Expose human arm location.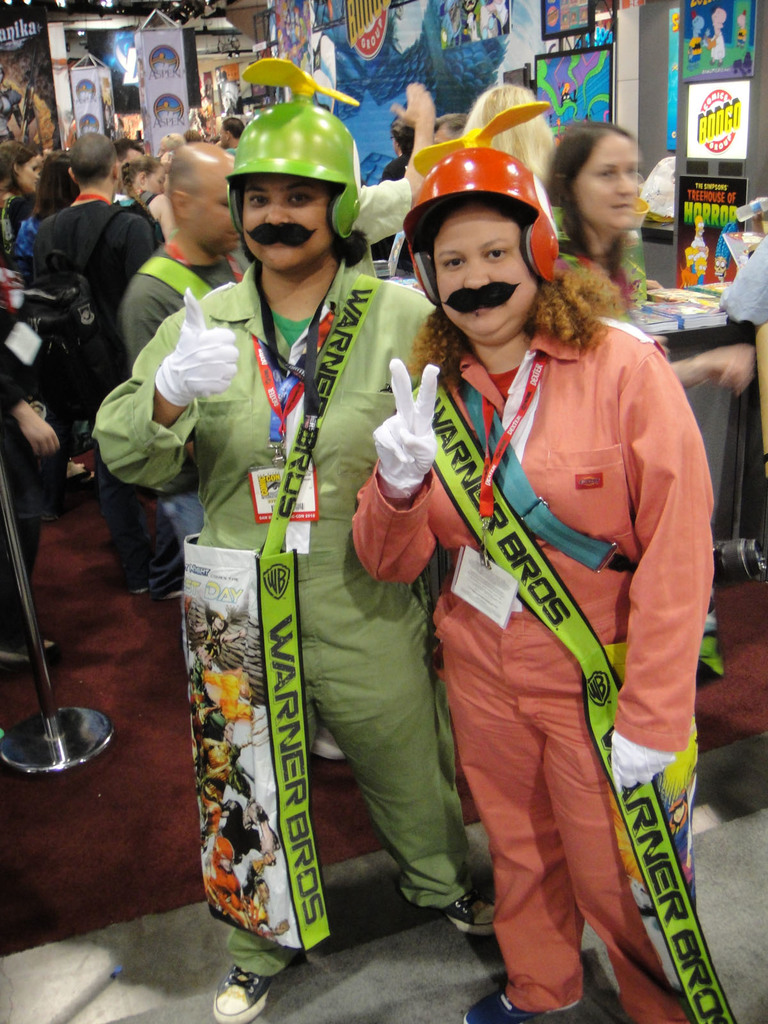
Exposed at (x1=0, y1=380, x2=63, y2=463).
